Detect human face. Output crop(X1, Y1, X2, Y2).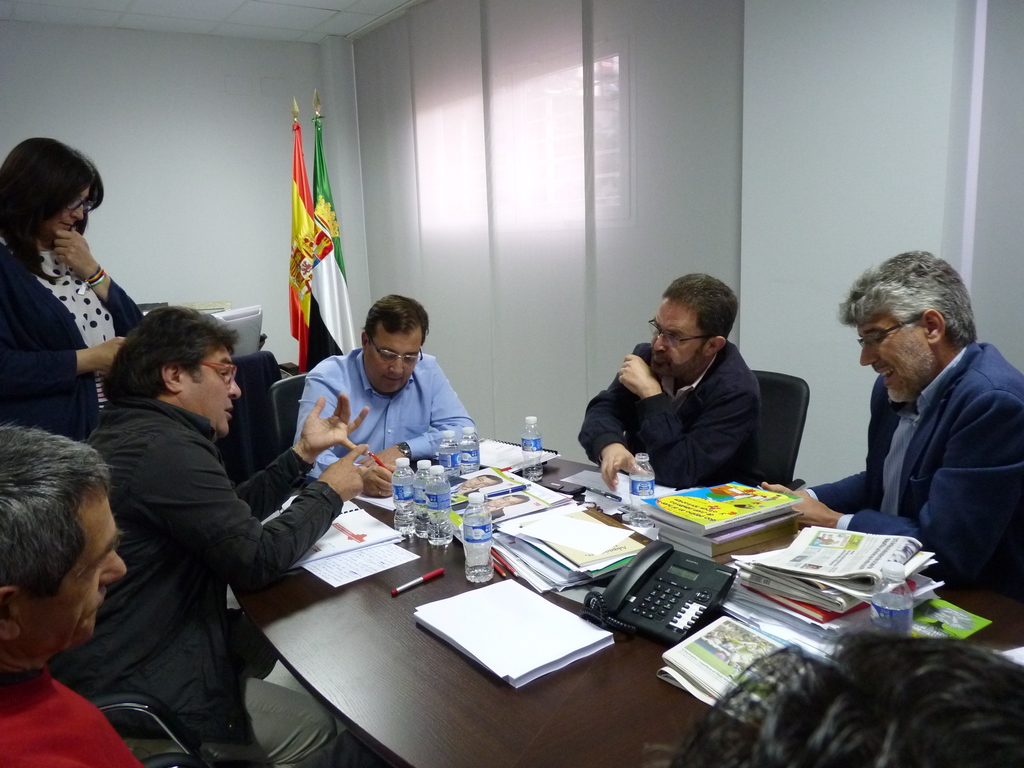
crop(647, 310, 700, 381).
